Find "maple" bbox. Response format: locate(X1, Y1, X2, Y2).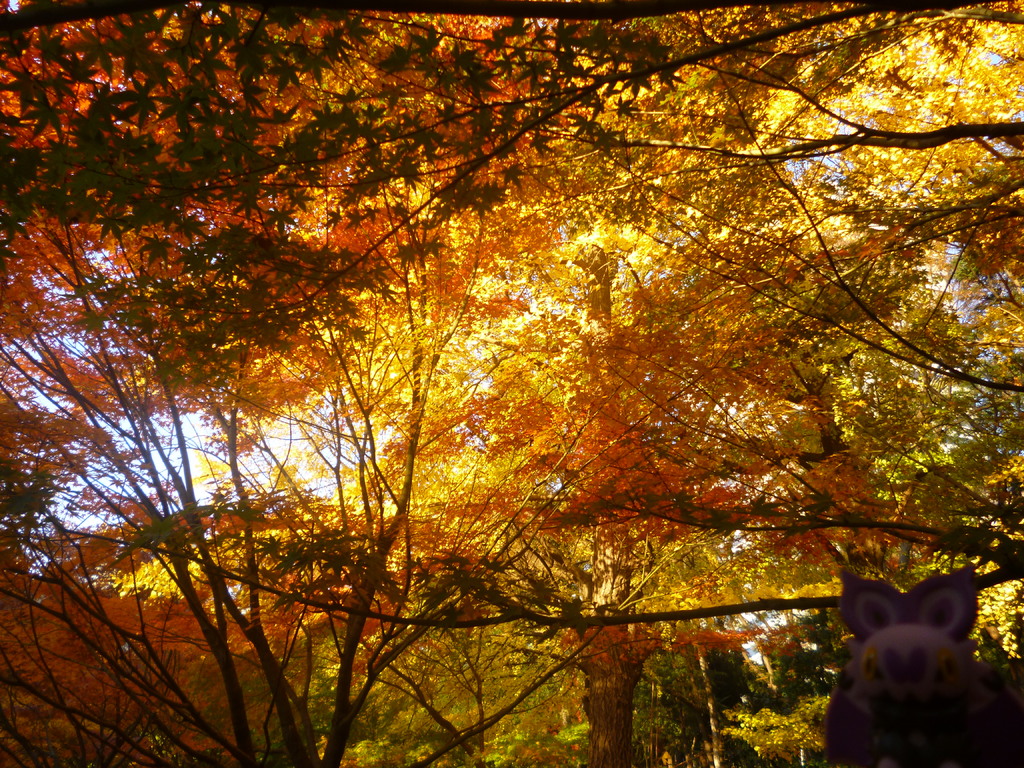
locate(1, 0, 1023, 664).
